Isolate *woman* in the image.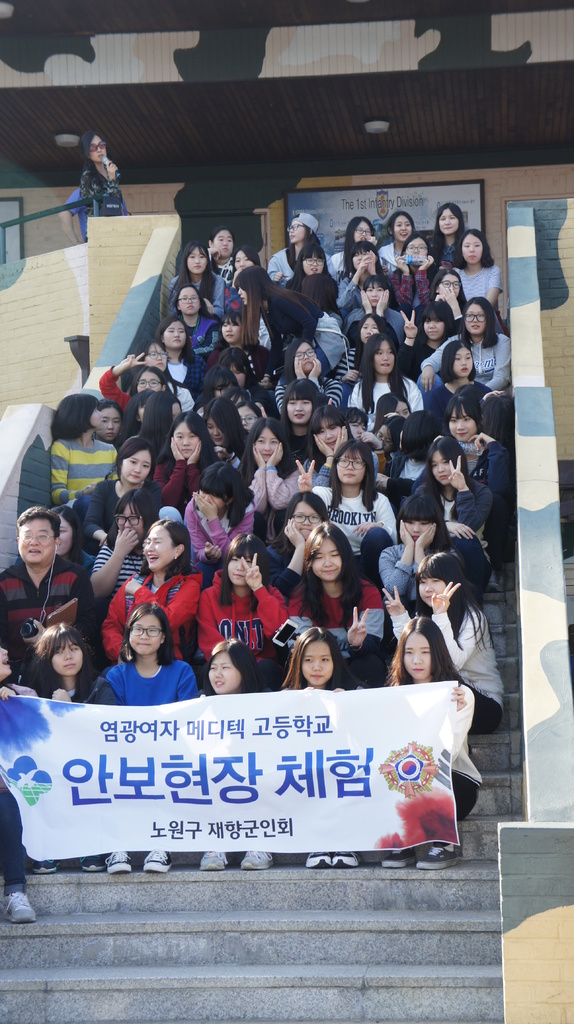
Isolated region: bbox(227, 245, 260, 289).
